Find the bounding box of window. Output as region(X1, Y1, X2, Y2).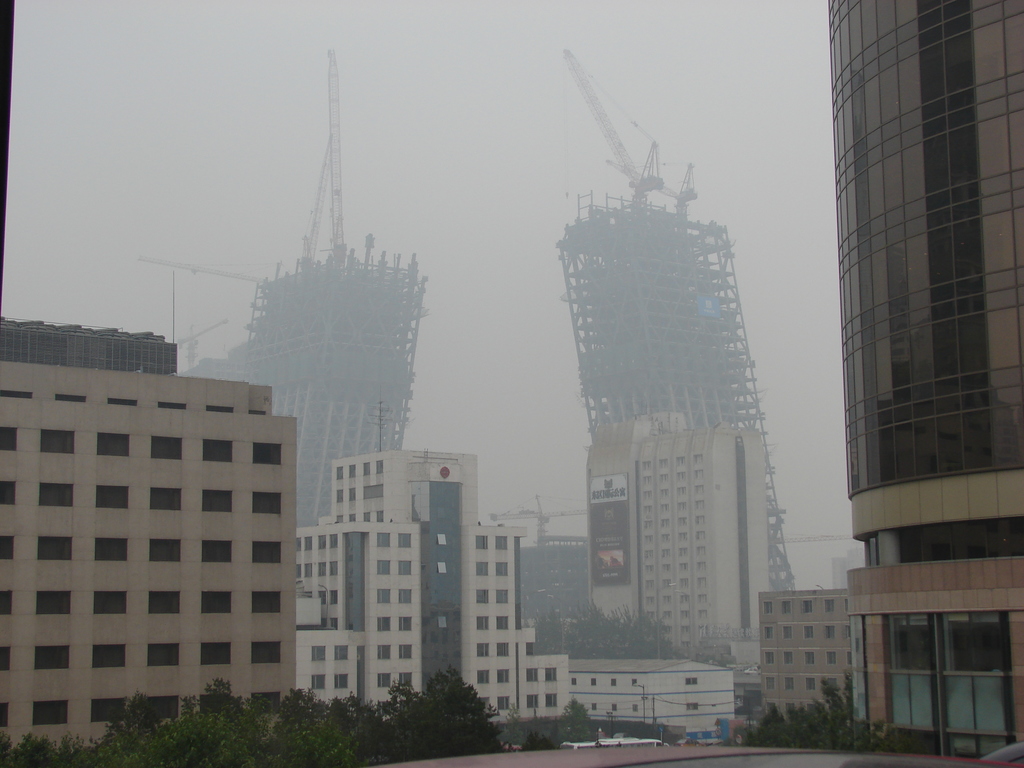
region(782, 627, 792, 641).
